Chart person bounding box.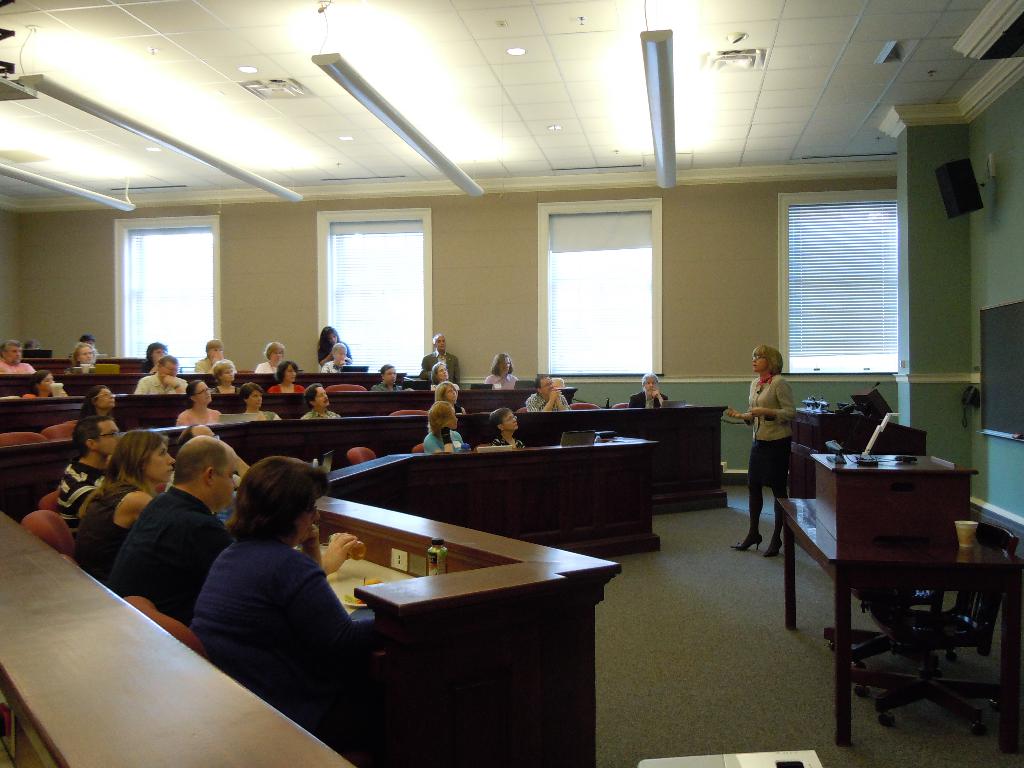
Charted: BBox(0, 337, 38, 373).
